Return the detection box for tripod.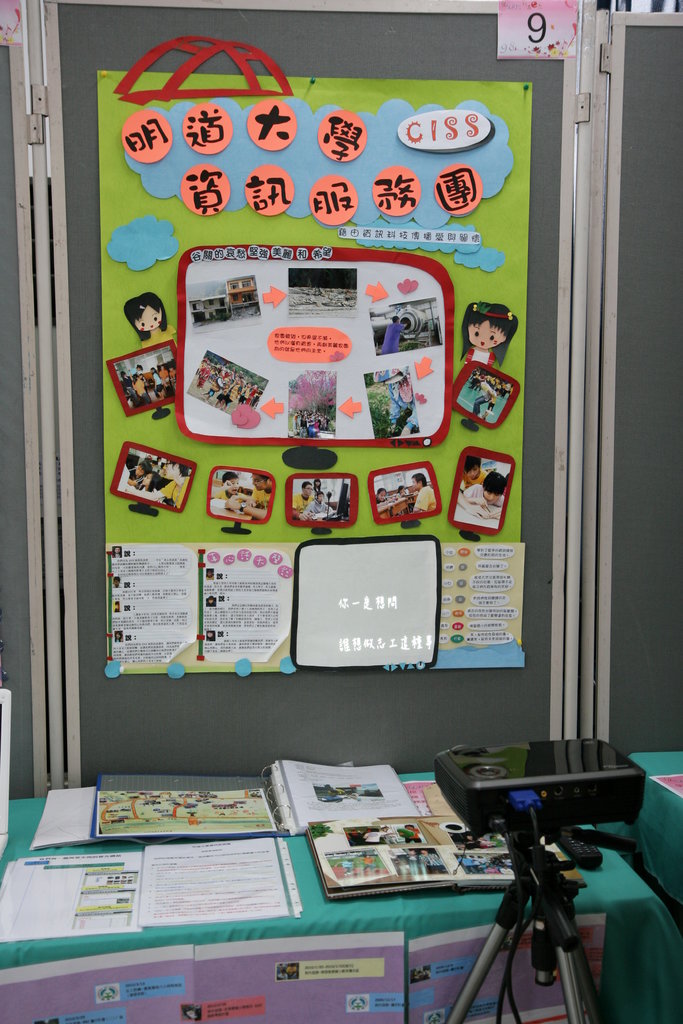
<region>419, 772, 655, 1023</region>.
